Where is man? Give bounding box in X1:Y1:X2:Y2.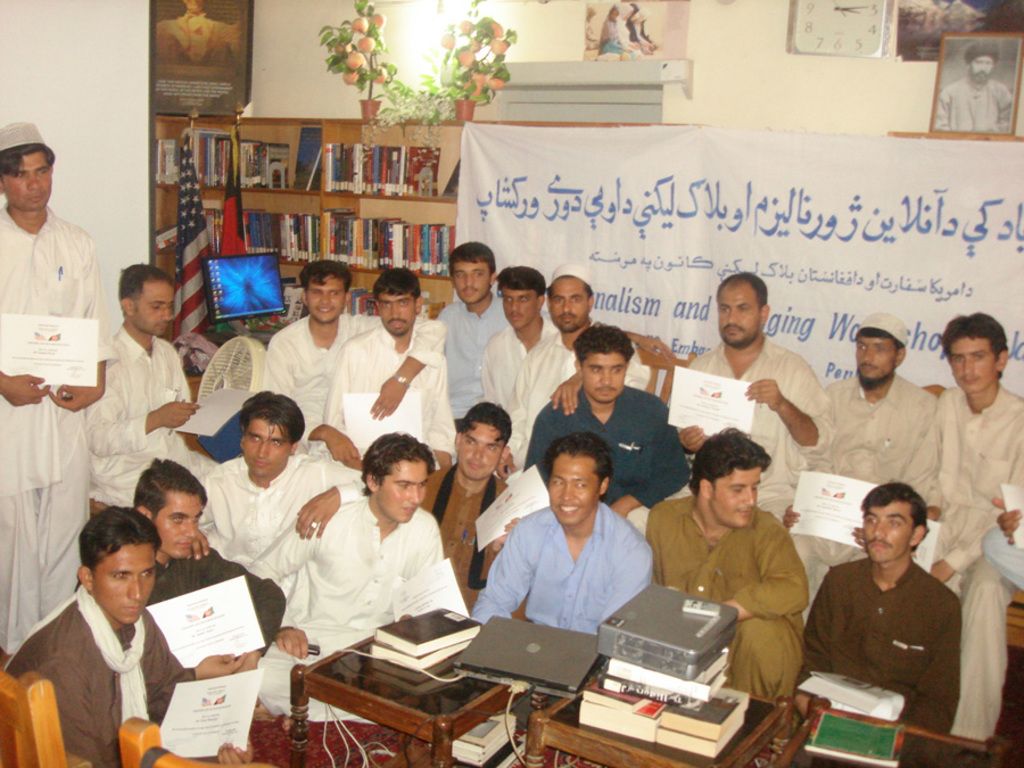
778:484:966:736.
